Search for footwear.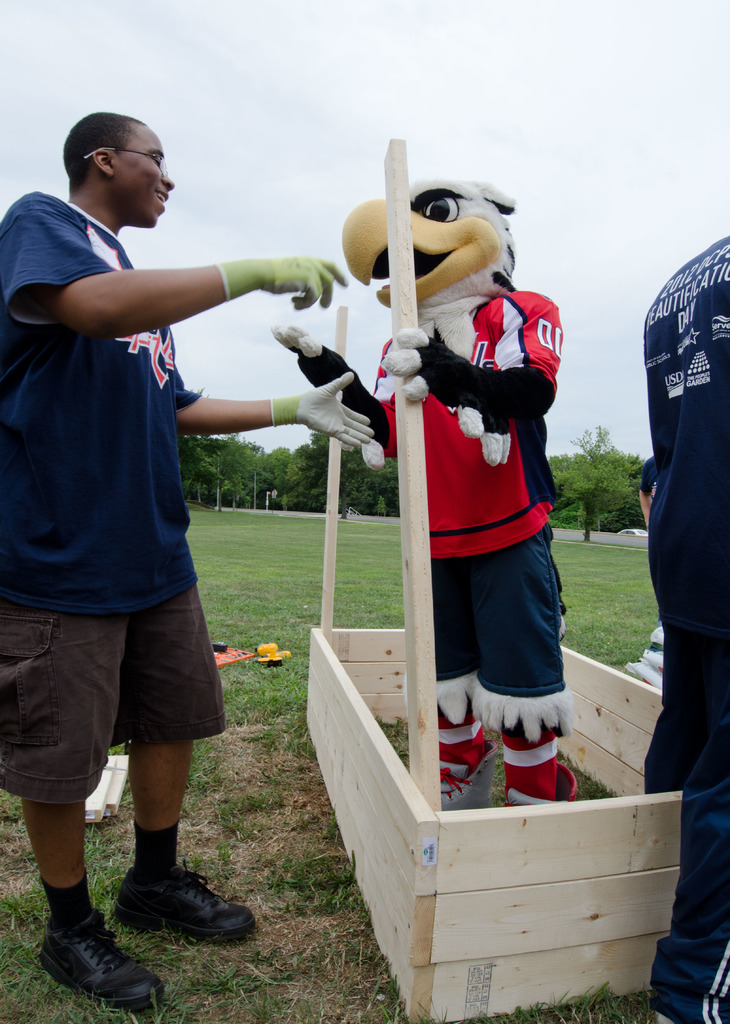
Found at locate(111, 858, 256, 942).
